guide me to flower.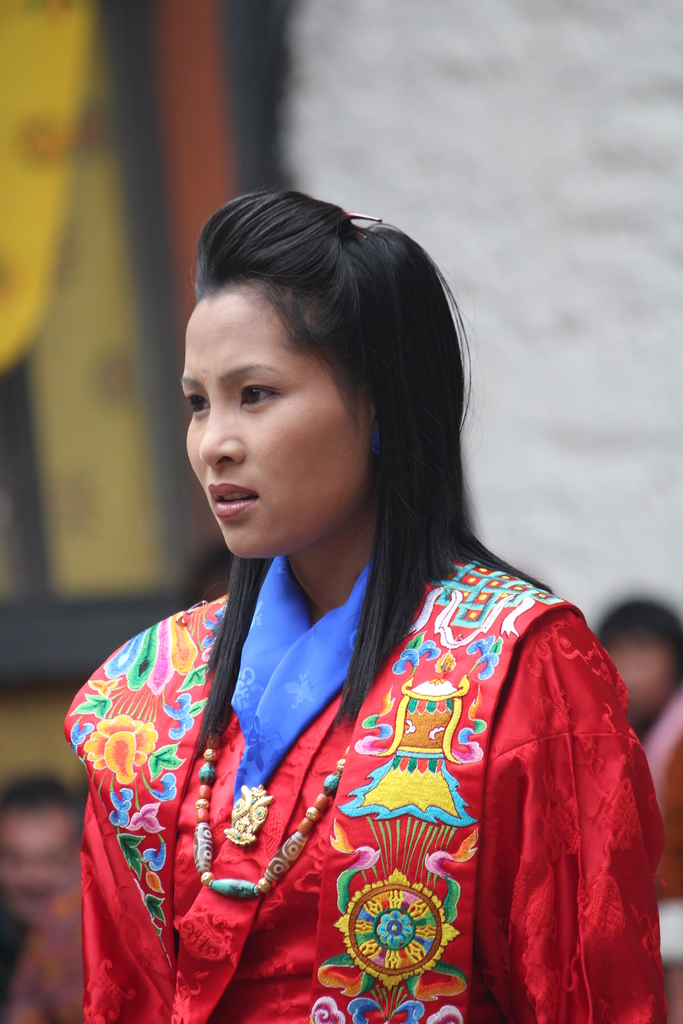
Guidance: bbox=[425, 1002, 459, 1023].
